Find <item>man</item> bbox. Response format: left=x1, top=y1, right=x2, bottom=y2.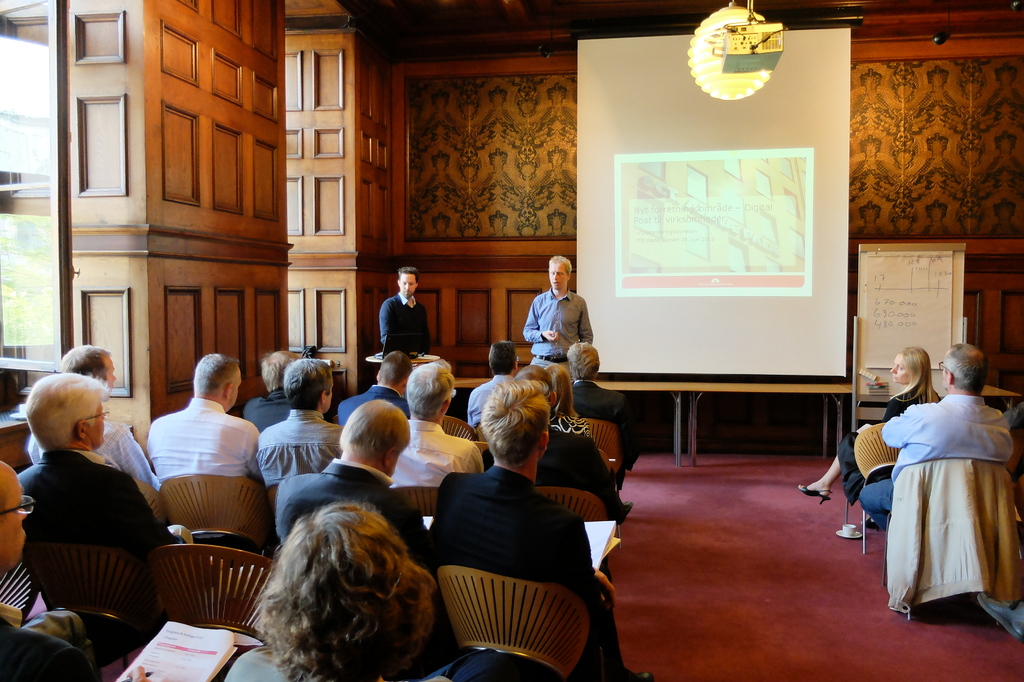
left=385, top=359, right=481, bottom=508.
